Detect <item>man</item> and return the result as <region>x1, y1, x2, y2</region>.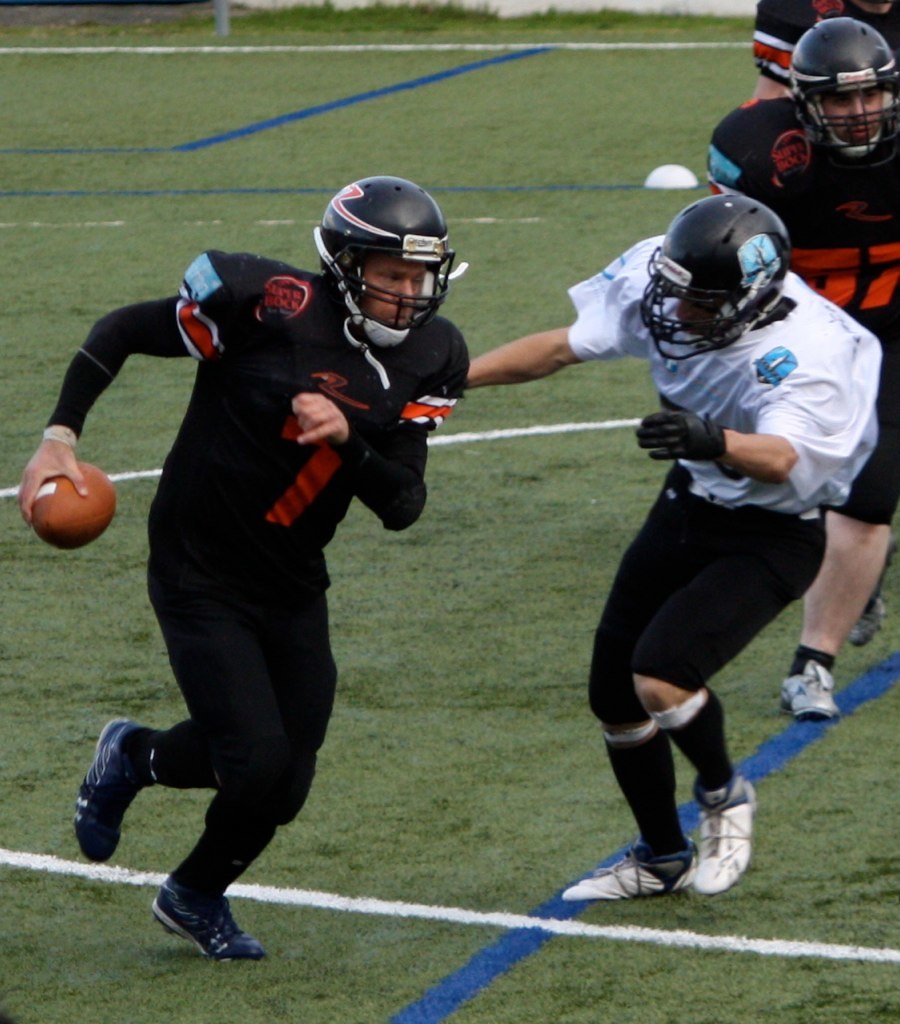
<region>727, 0, 899, 116</region>.
